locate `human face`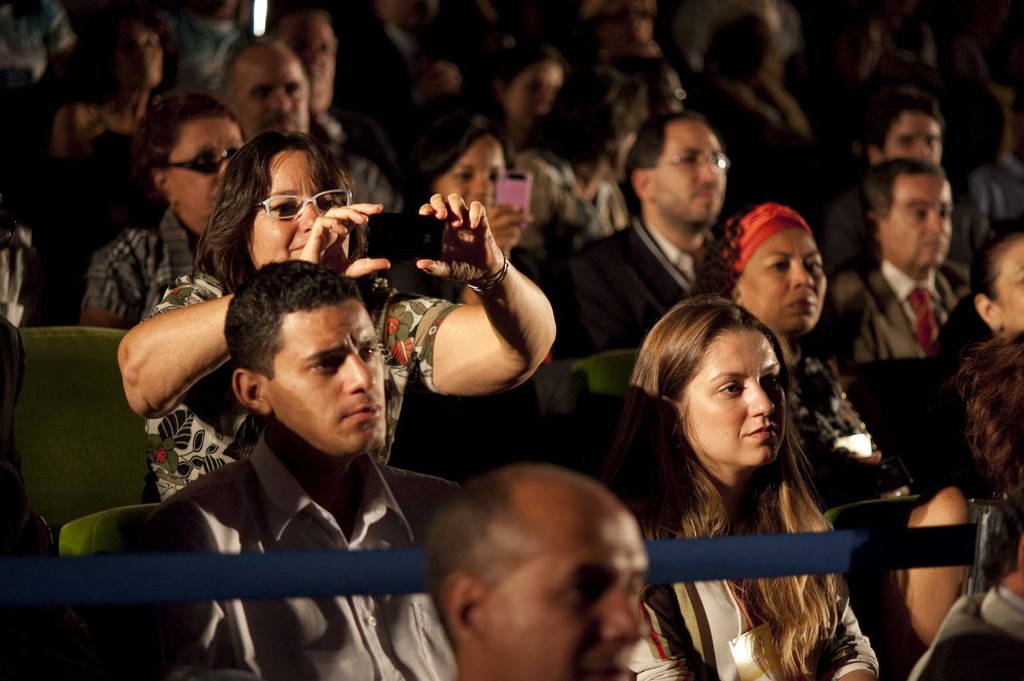
[left=884, top=175, right=955, bottom=265]
